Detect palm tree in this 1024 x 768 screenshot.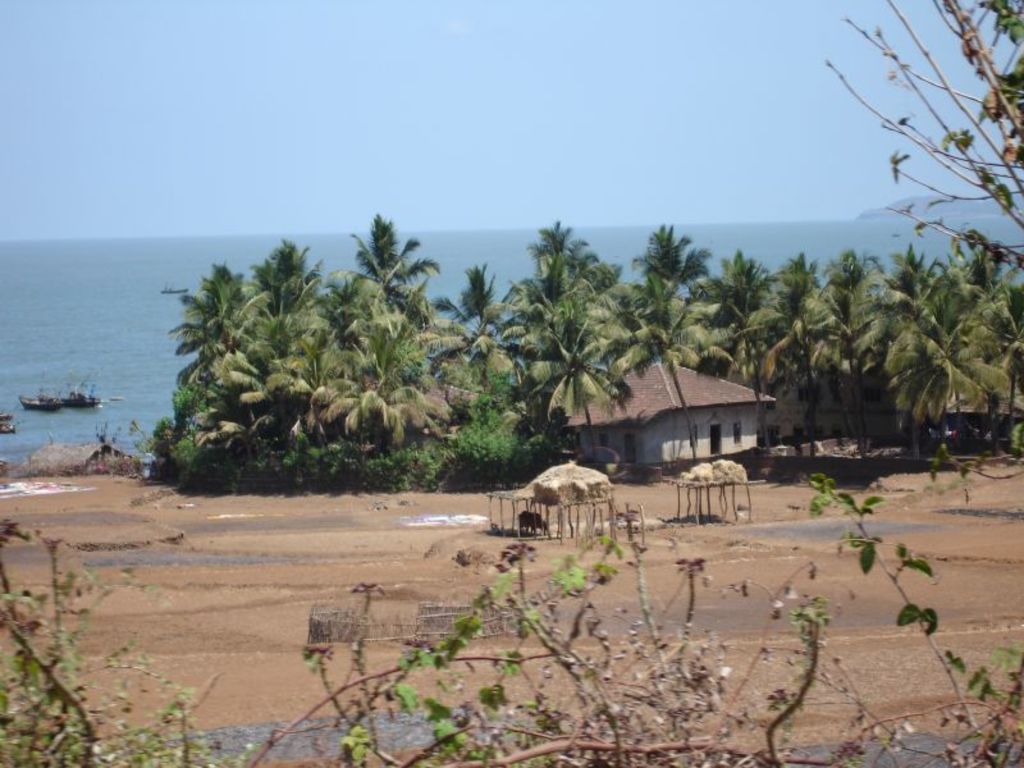
Detection: BBox(713, 260, 776, 349).
